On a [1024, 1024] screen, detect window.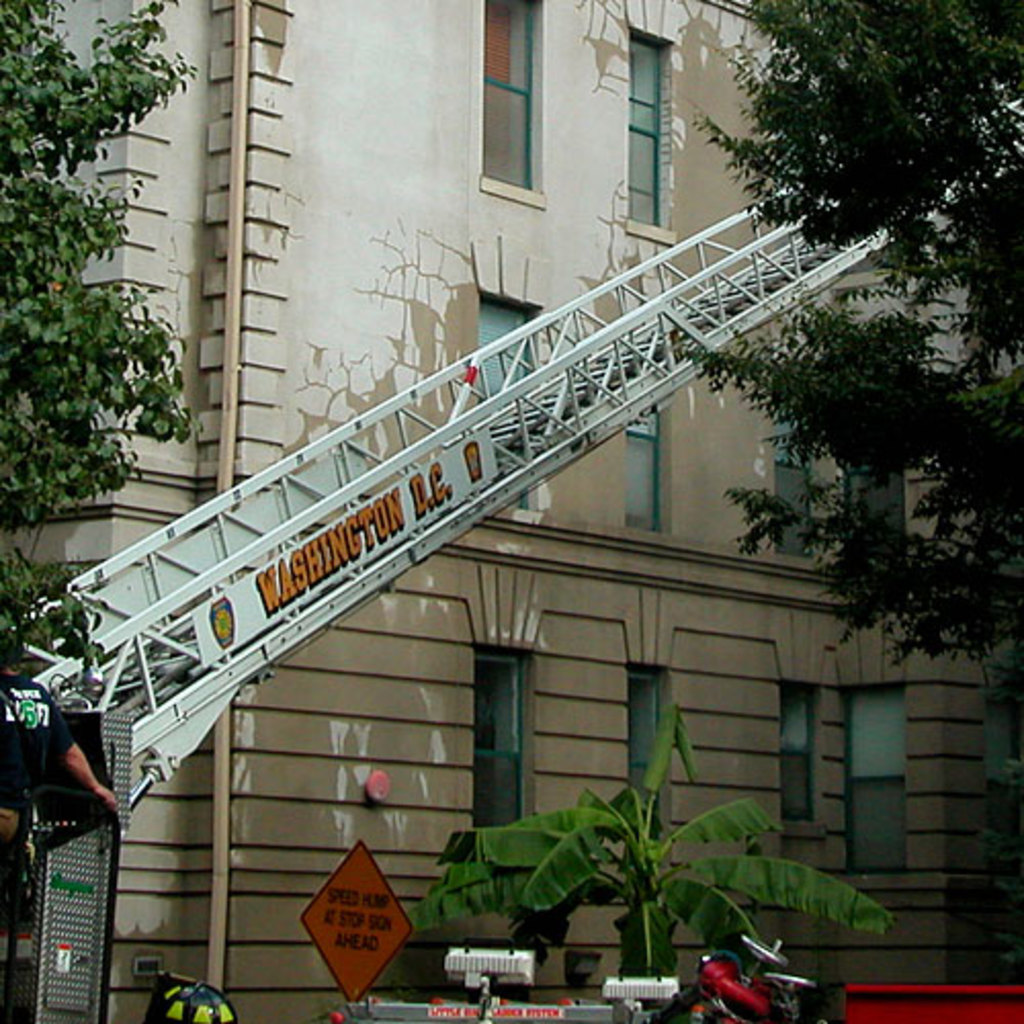
{"left": 848, "top": 469, "right": 903, "bottom": 575}.
